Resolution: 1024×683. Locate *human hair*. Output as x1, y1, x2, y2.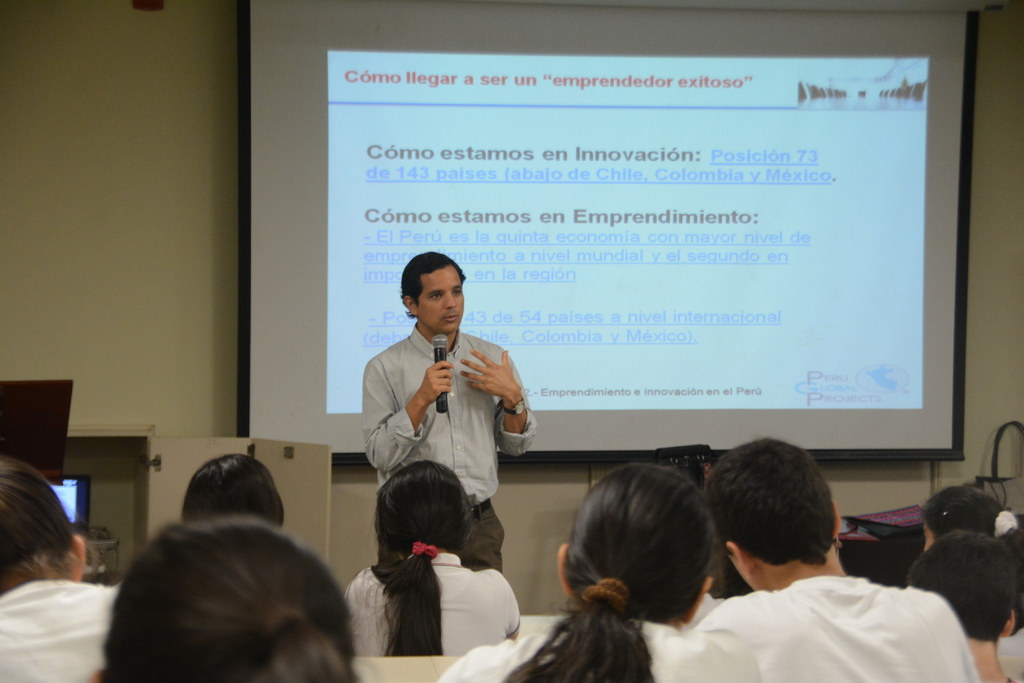
0, 457, 74, 582.
